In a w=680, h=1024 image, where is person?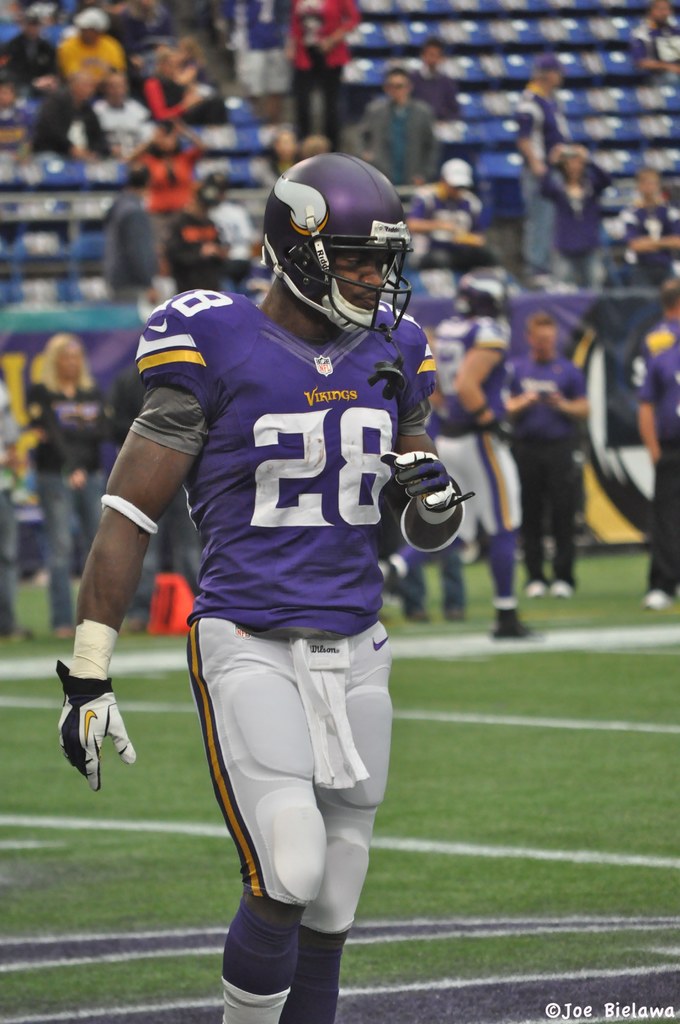
crop(53, 142, 476, 1022).
